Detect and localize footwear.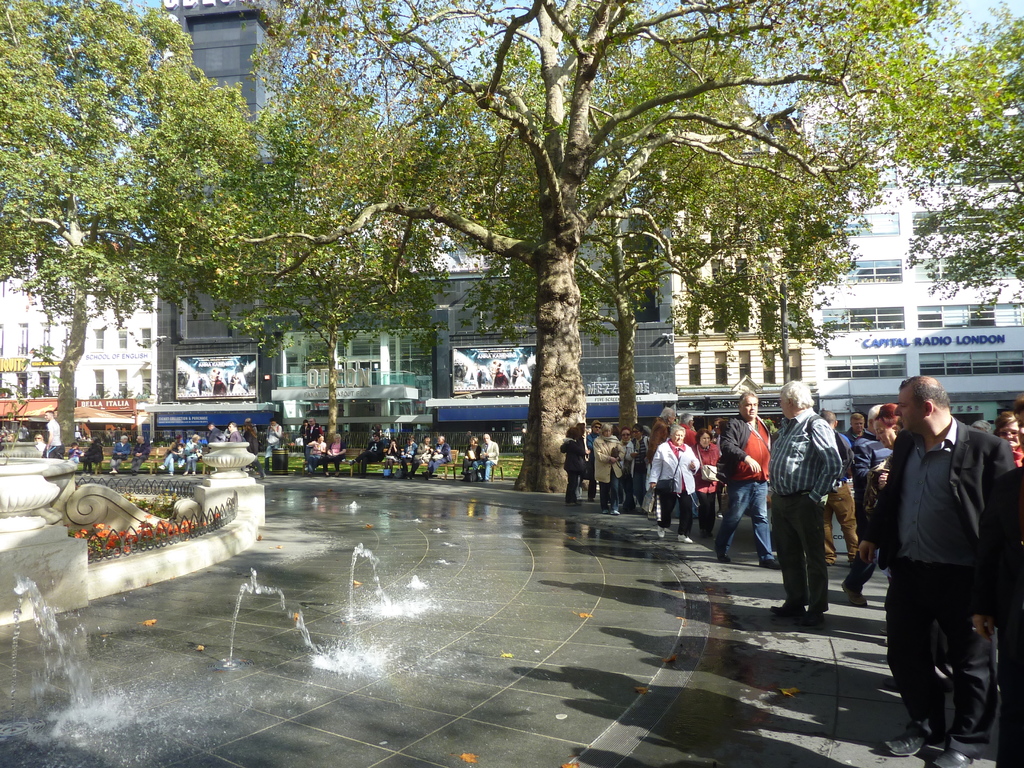
Localized at <bbox>823, 559, 832, 564</bbox>.
